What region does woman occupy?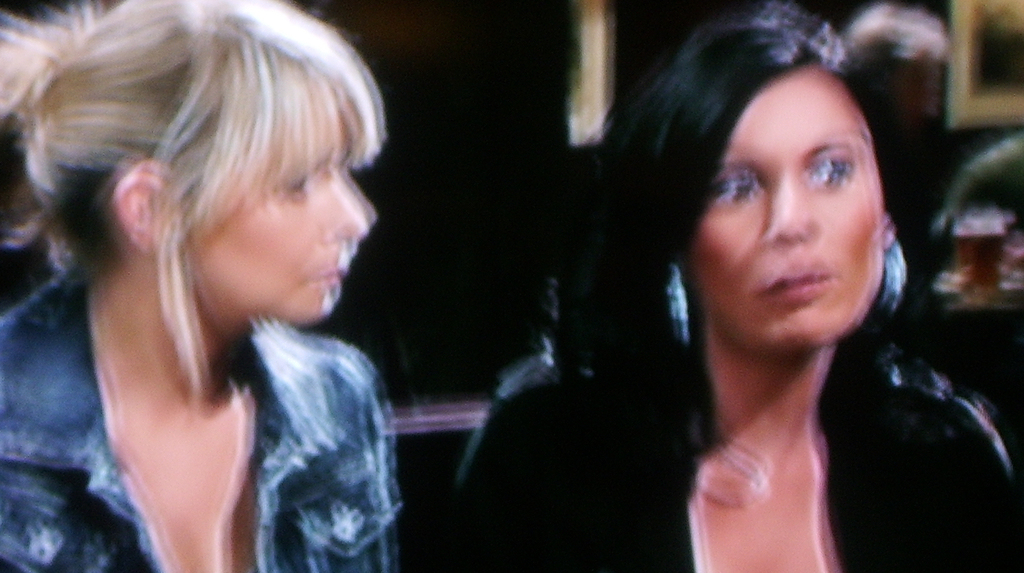
453, 1, 1023, 572.
